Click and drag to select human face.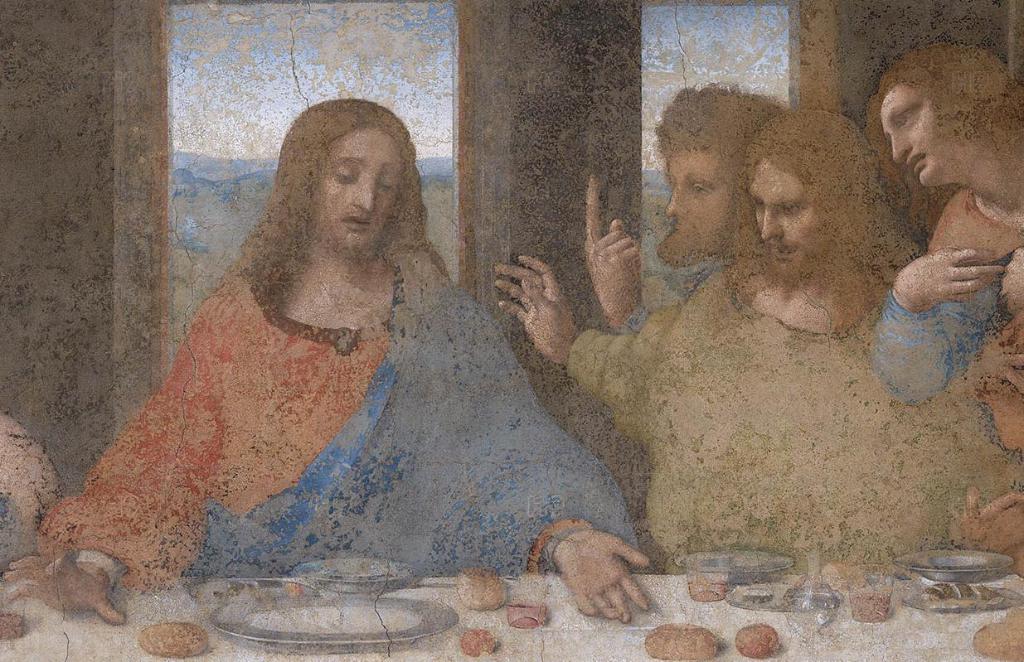
Selection: <bbox>316, 123, 405, 254</bbox>.
